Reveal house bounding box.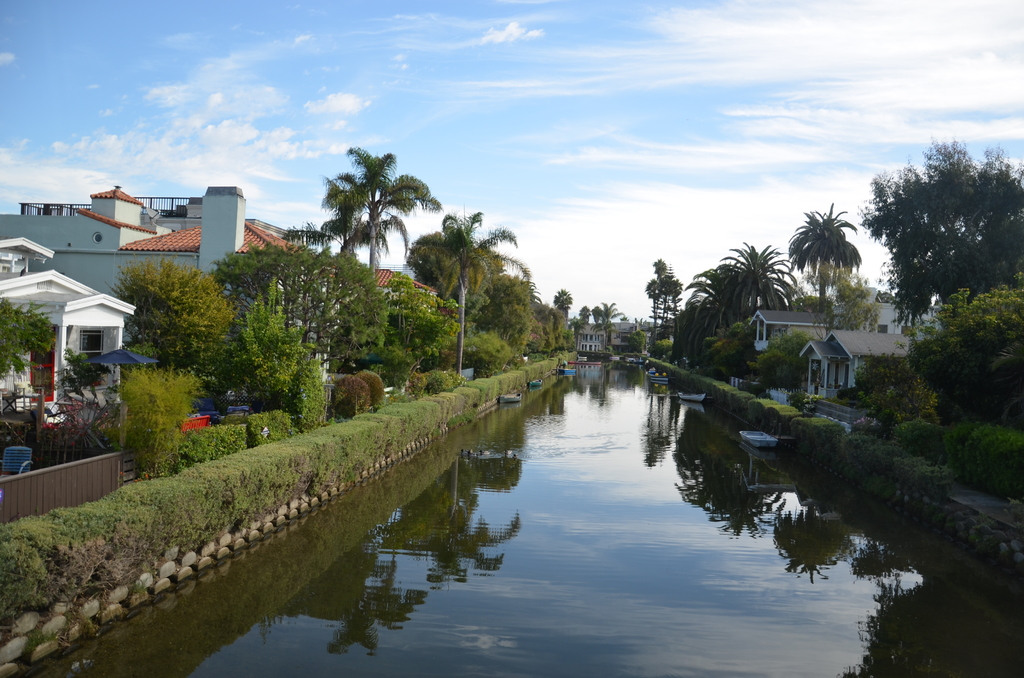
Revealed: 572 319 611 362.
